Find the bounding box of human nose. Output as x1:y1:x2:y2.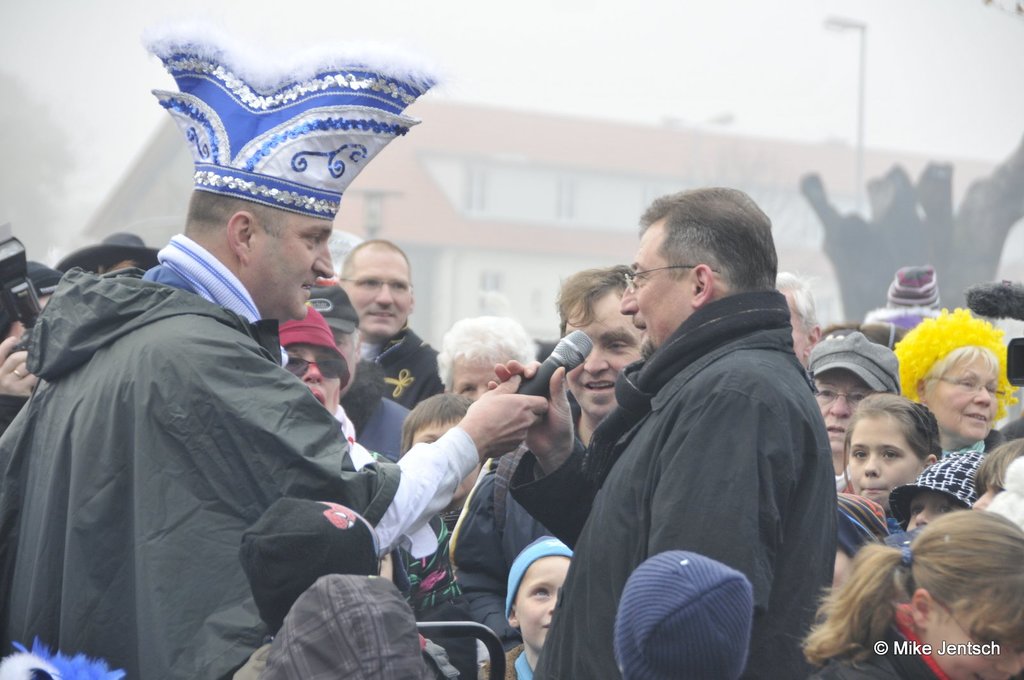
300:360:321:382.
